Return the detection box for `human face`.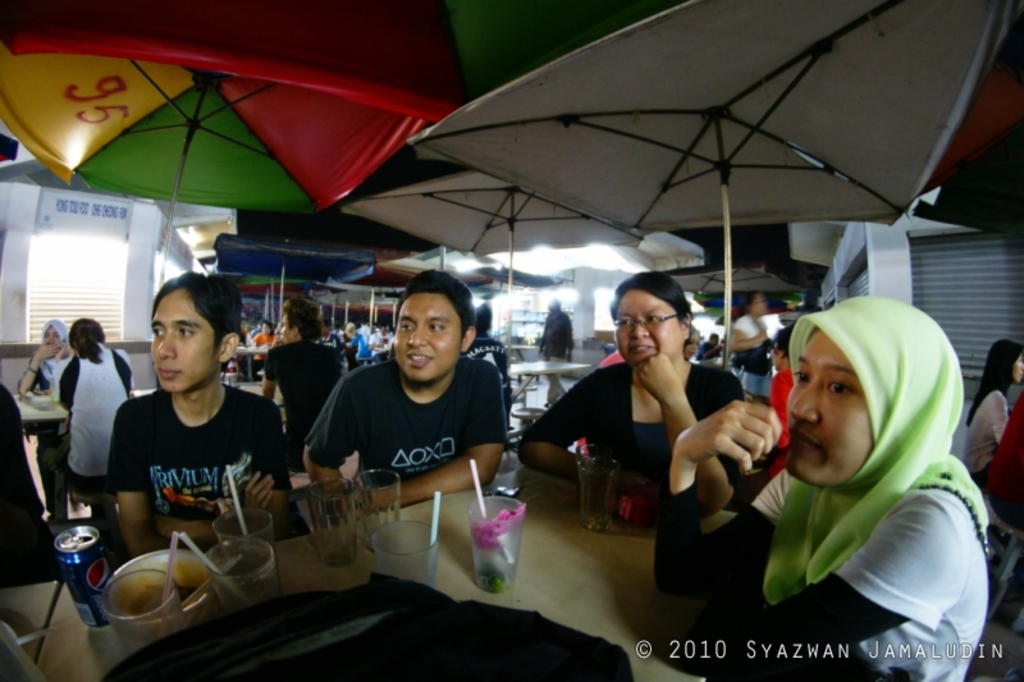
612:292:681:367.
